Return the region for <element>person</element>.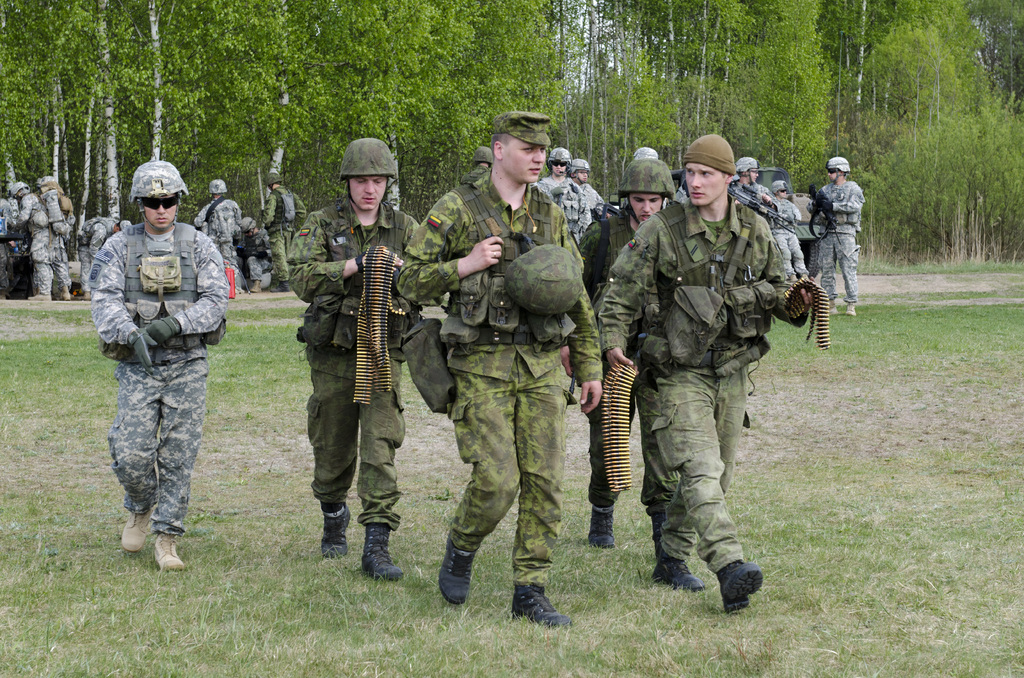
crop(816, 154, 867, 323).
